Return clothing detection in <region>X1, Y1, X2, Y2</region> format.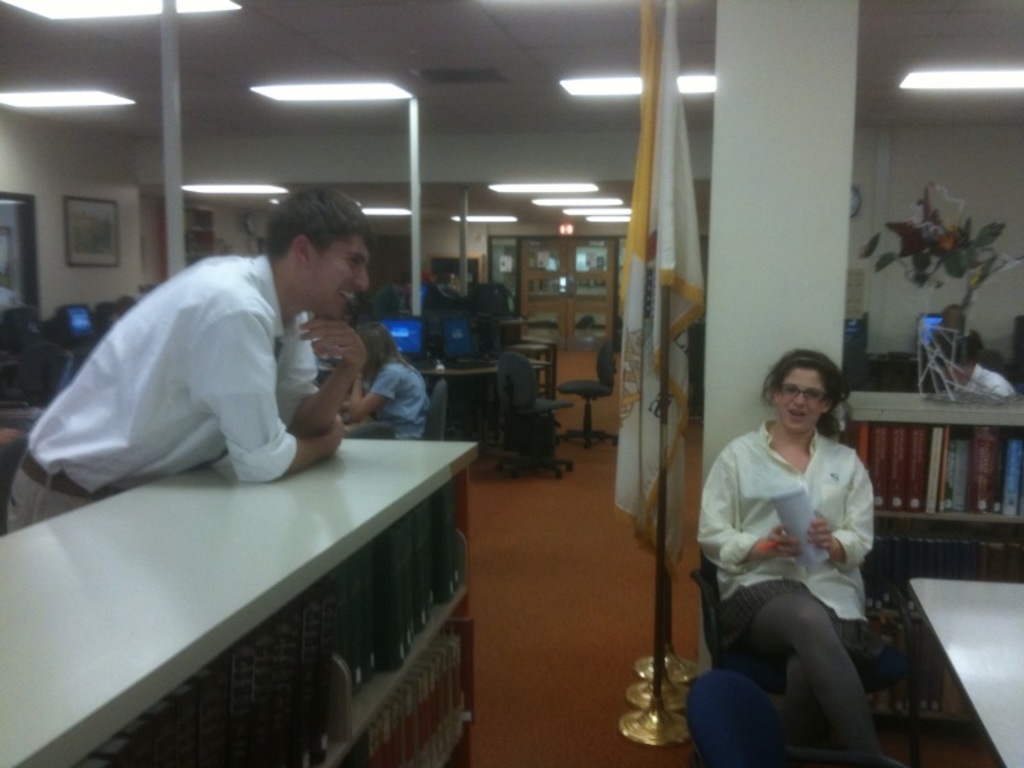
<region>695, 426, 884, 767</region>.
